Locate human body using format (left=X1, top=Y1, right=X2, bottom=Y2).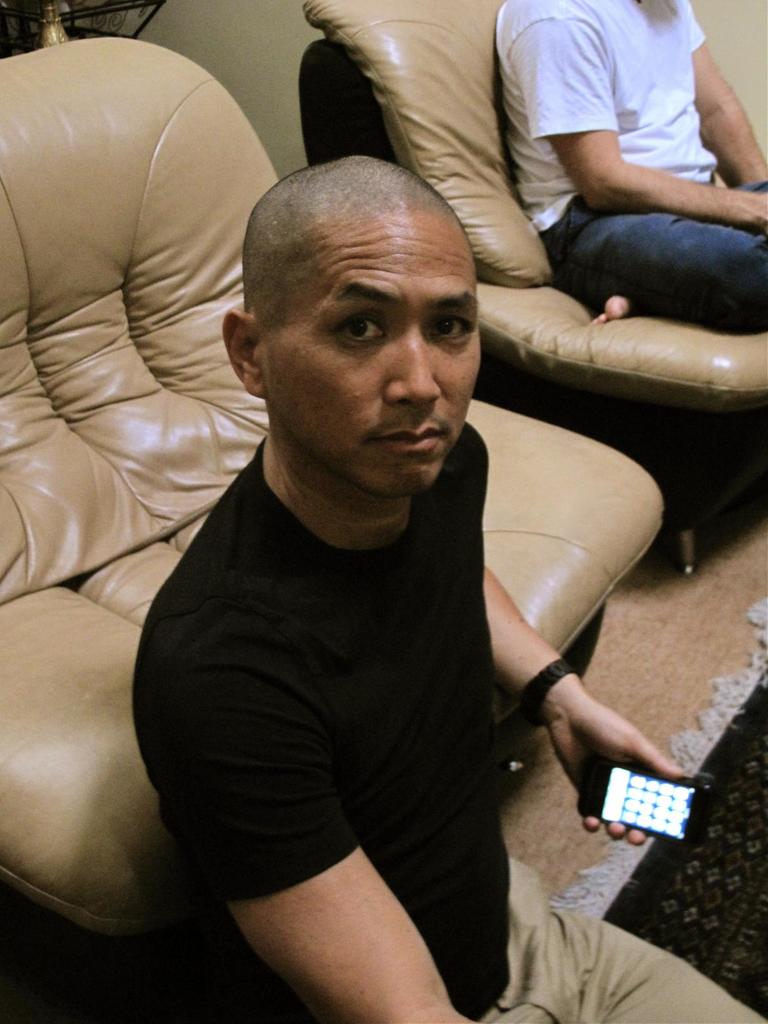
(left=44, top=28, right=696, bottom=1023).
